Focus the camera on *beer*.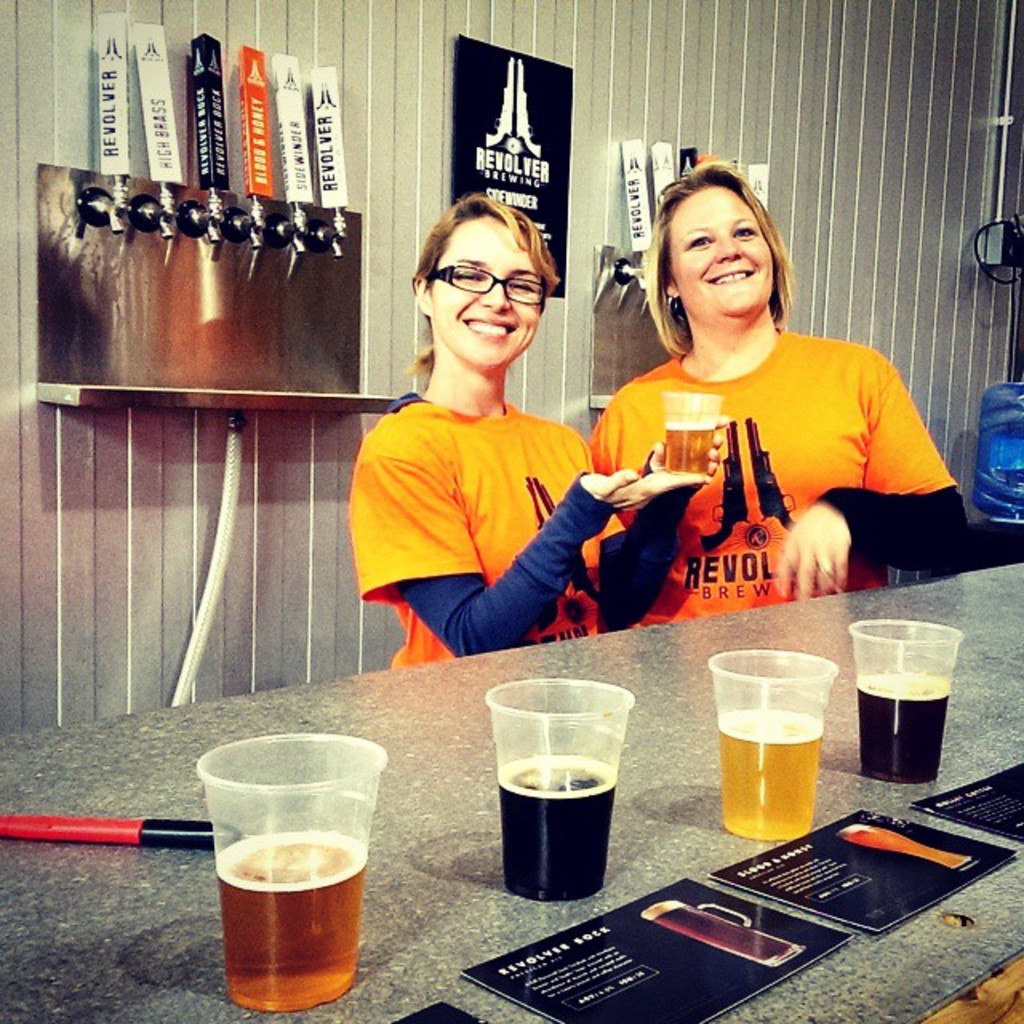
Focus region: x1=659, y1=394, x2=723, y2=469.
